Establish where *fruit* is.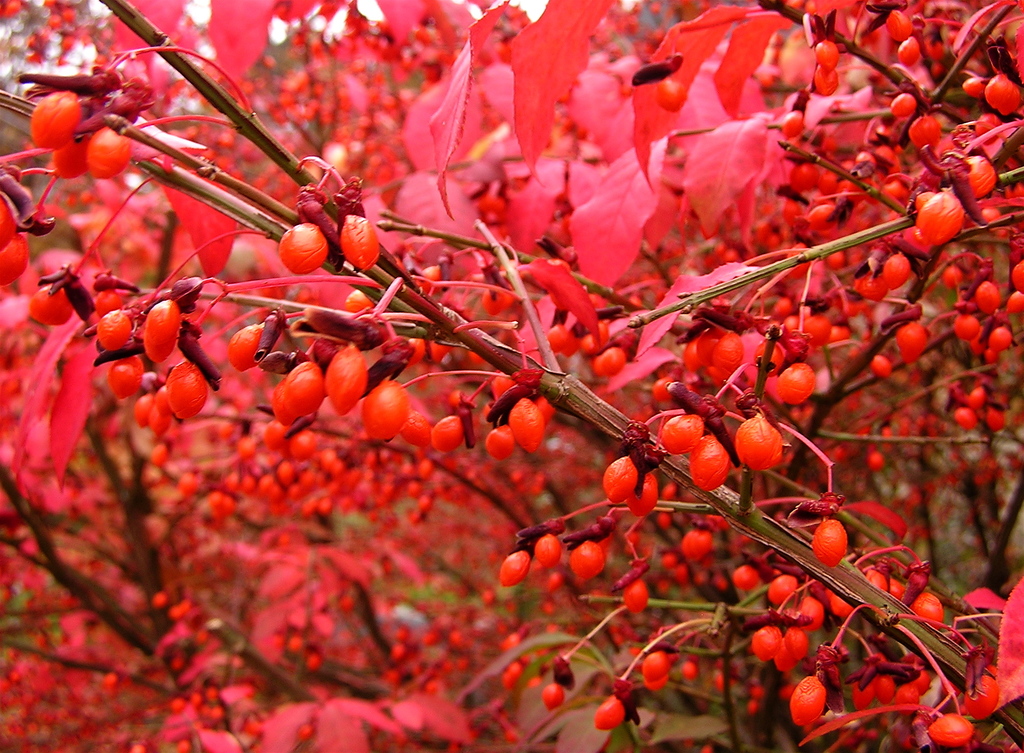
Established at (left=595, top=346, right=631, bottom=375).
